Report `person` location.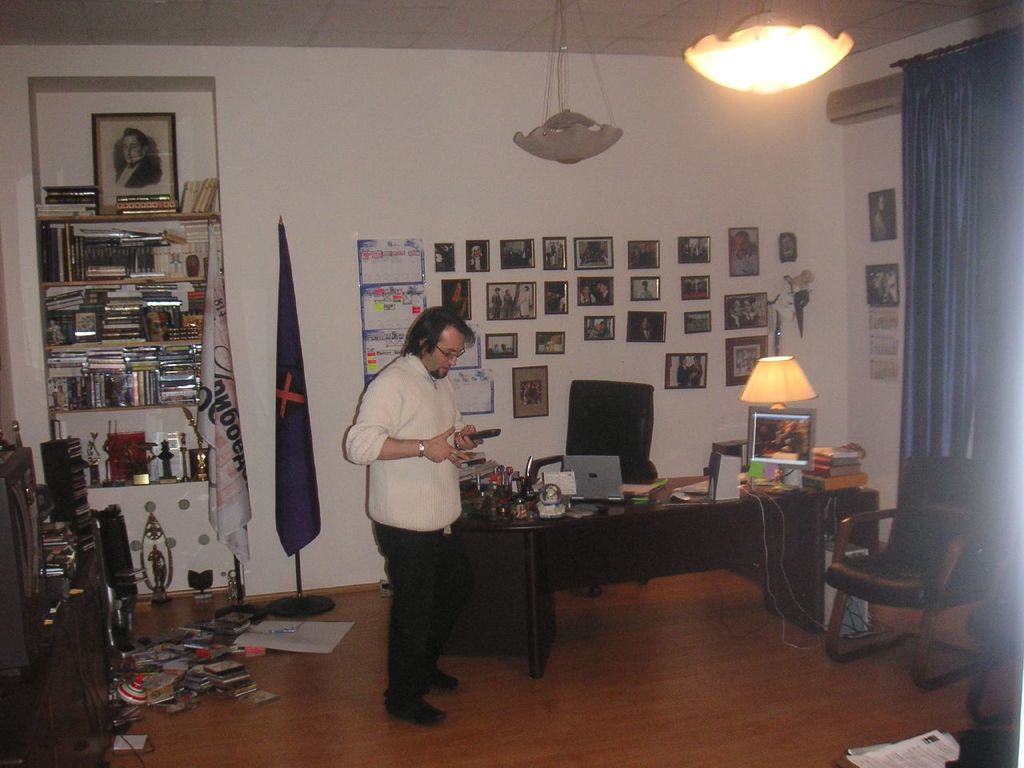
Report: {"left": 739, "top": 297, "right": 755, "bottom": 326}.
